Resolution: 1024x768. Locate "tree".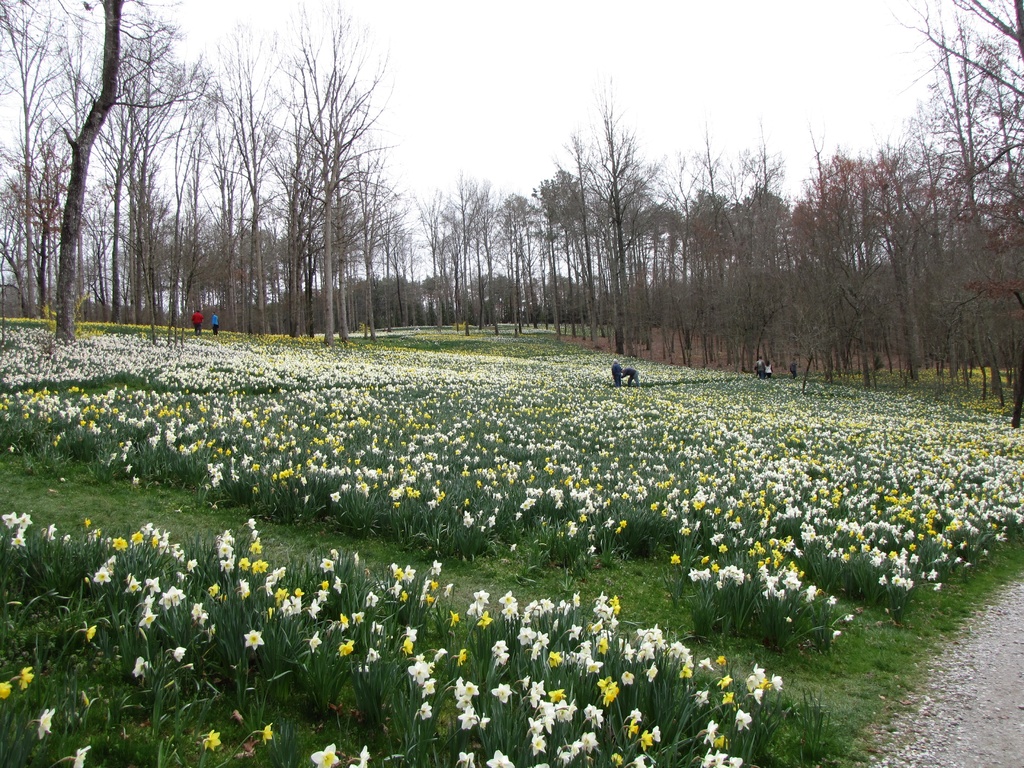
select_region(0, 139, 71, 316).
